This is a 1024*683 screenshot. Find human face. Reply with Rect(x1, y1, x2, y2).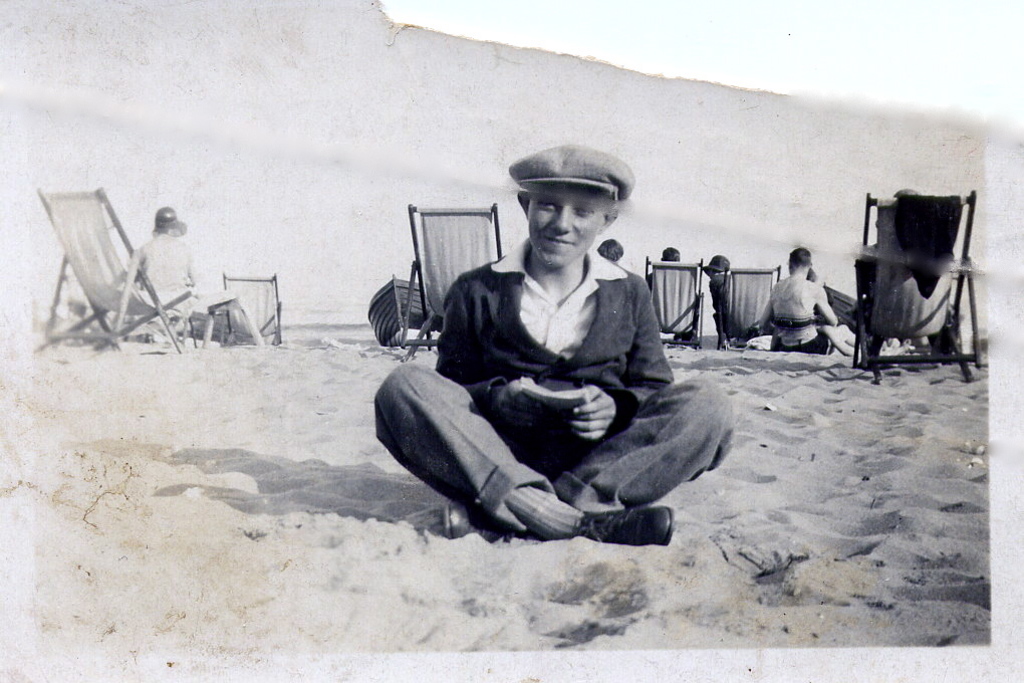
Rect(526, 195, 607, 265).
